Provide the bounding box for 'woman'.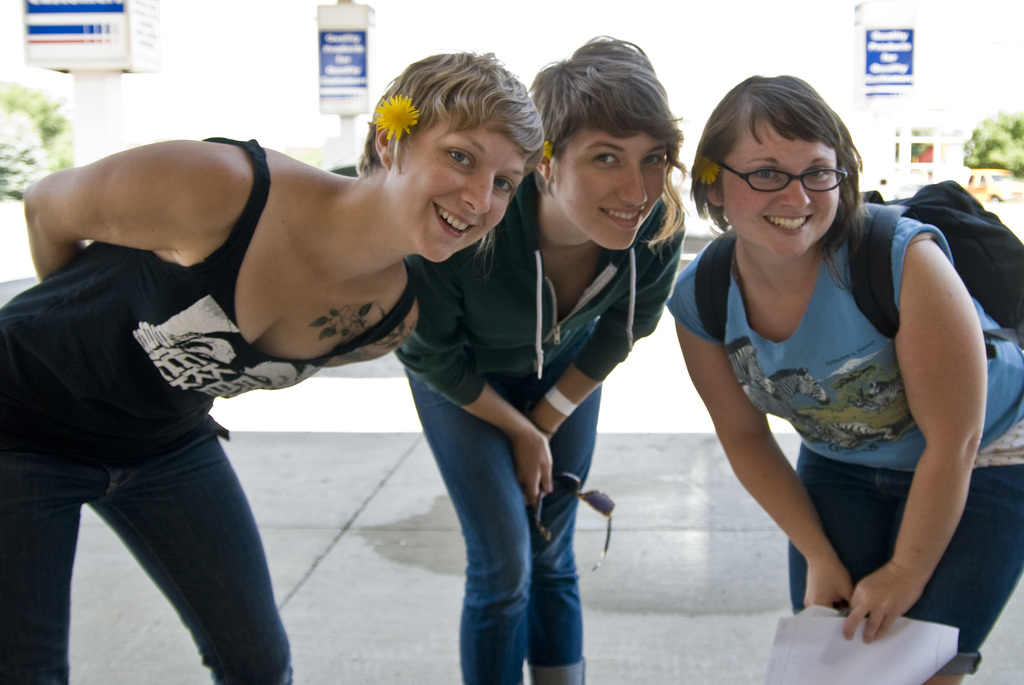
box=[0, 54, 548, 684].
